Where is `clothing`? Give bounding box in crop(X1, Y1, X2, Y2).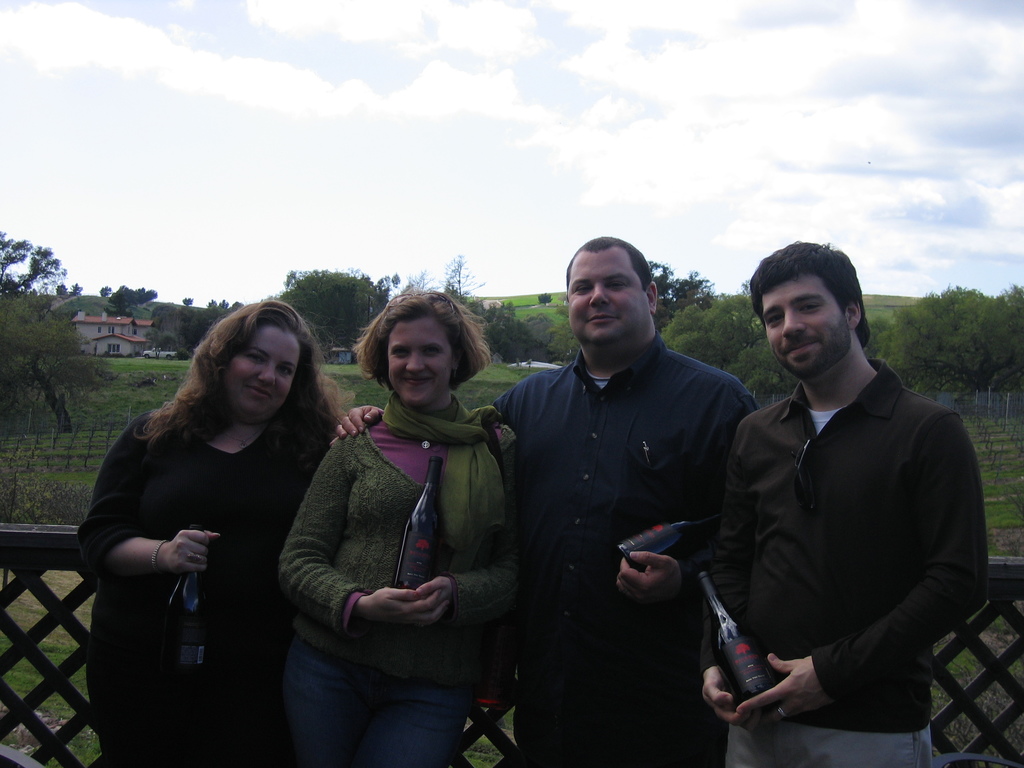
crop(76, 403, 334, 767).
